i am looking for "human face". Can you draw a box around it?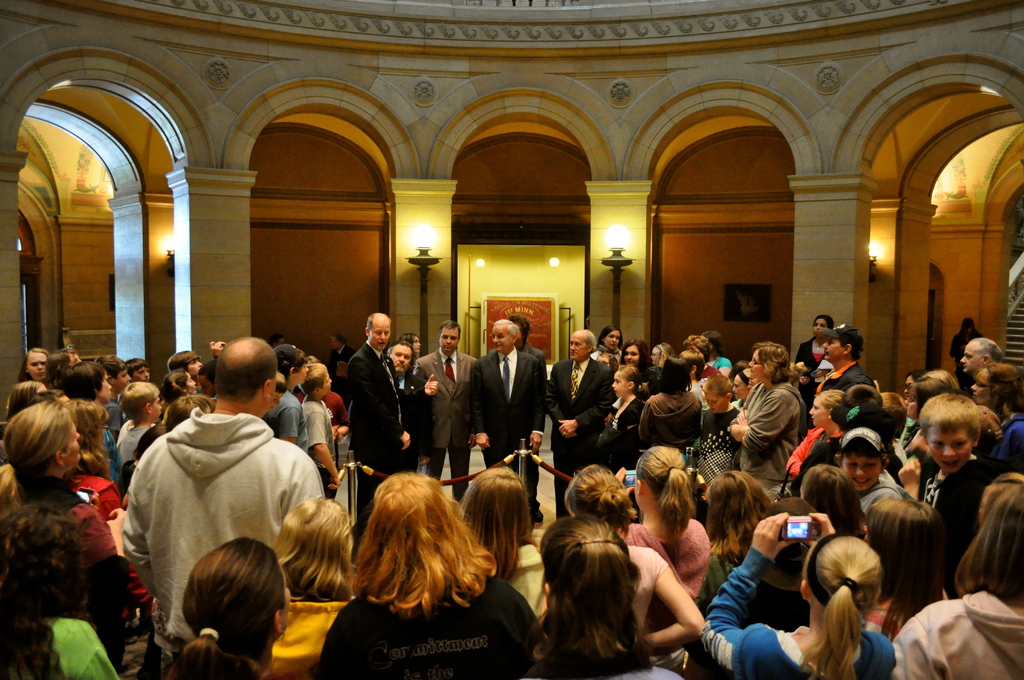
Sure, the bounding box is box(612, 372, 627, 397).
